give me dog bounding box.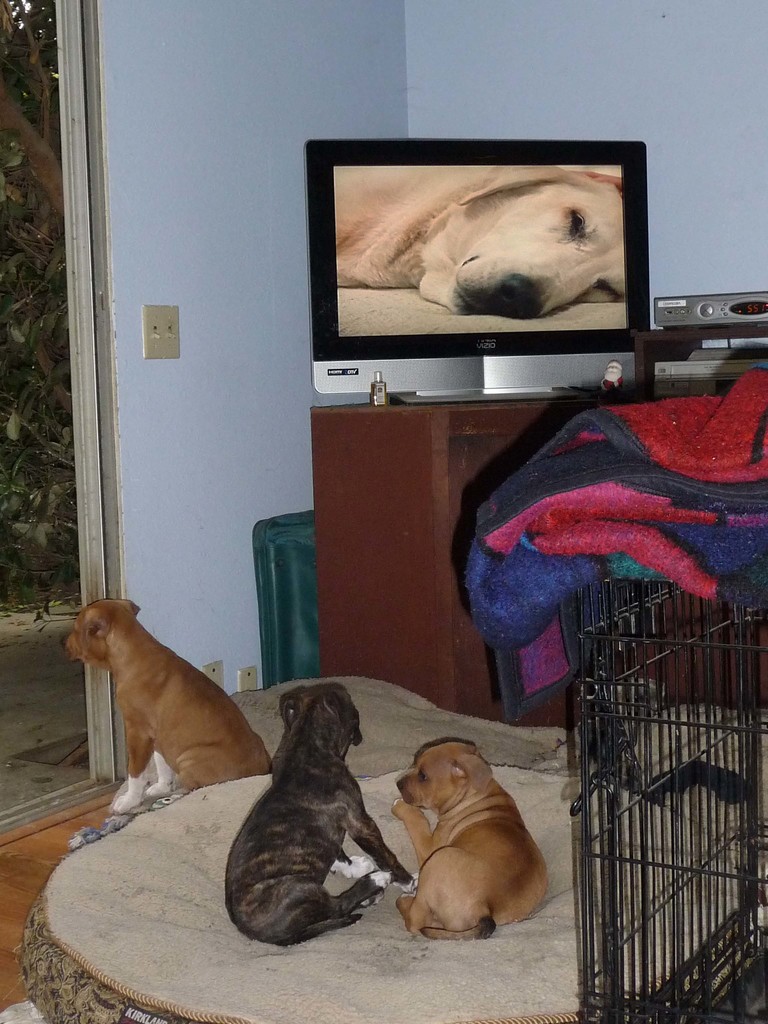
338, 168, 623, 323.
